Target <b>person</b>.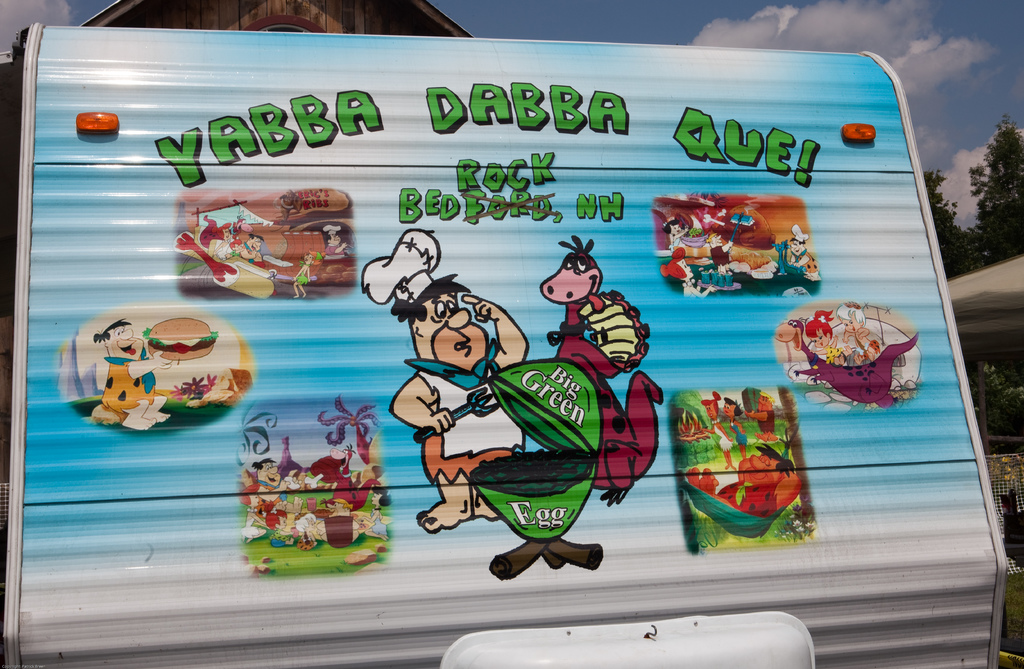
Target region: x1=685, y1=442, x2=803, y2=521.
